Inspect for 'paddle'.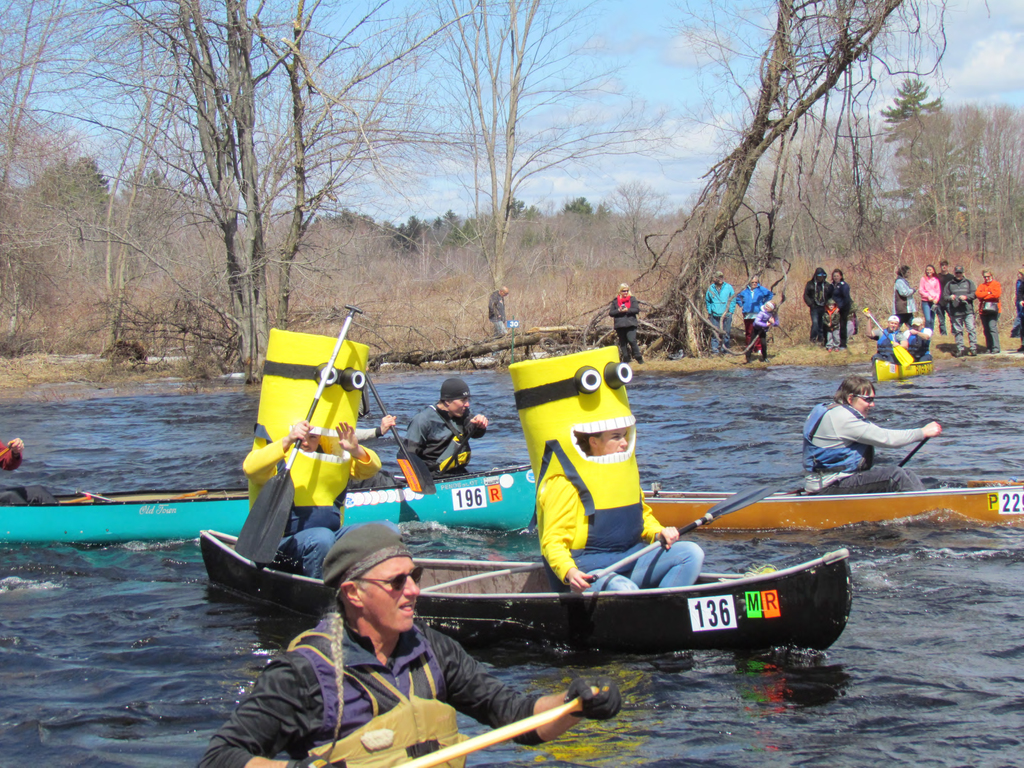
Inspection: (left=437, top=429, right=472, bottom=477).
